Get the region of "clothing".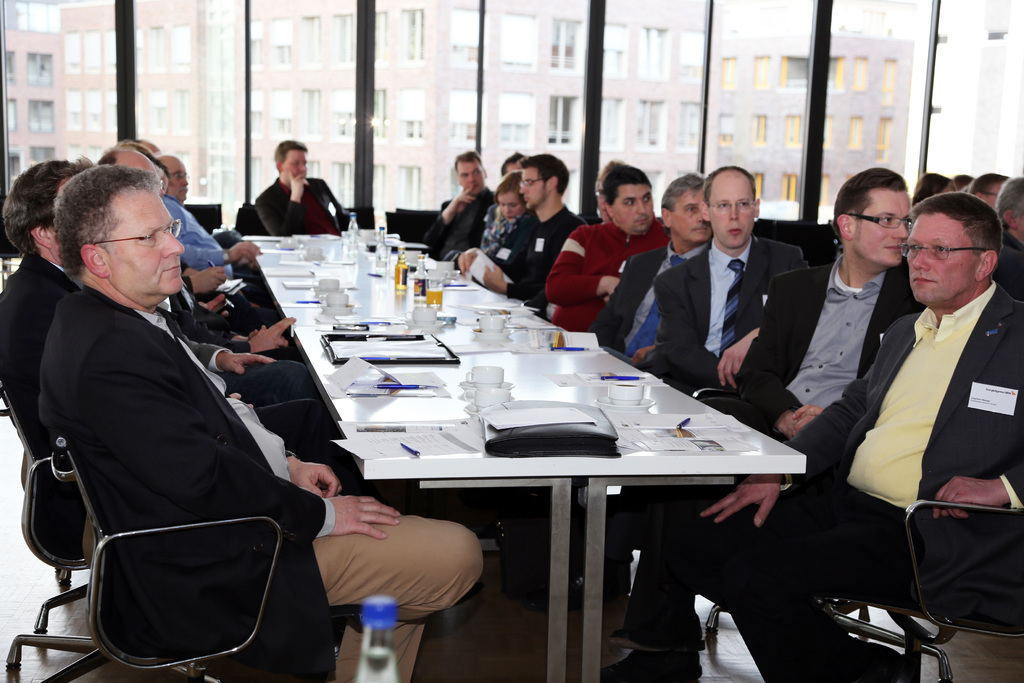
(0,252,318,466).
